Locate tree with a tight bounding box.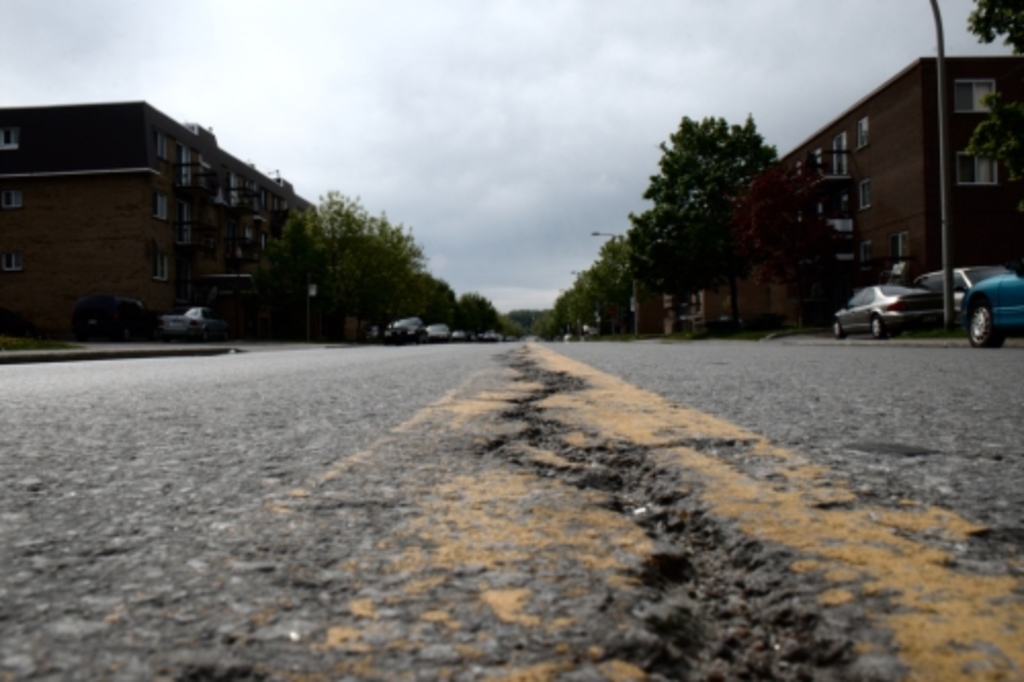
[348,213,434,344].
